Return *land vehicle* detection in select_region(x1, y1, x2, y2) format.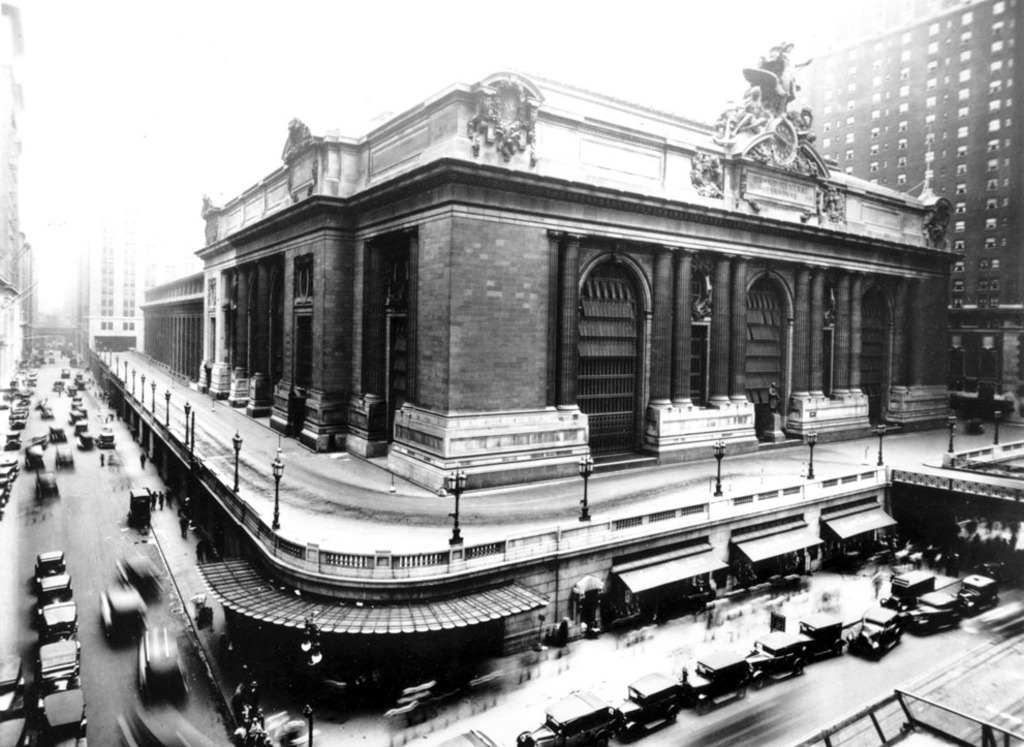
select_region(36, 640, 86, 692).
